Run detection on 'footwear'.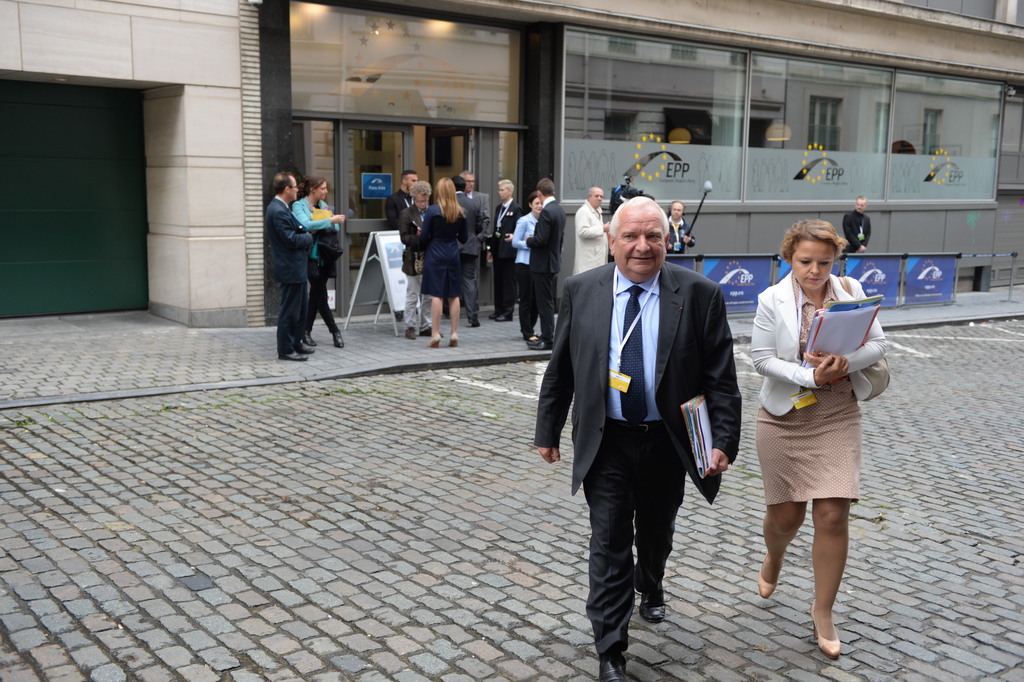
Result: [810,599,844,662].
